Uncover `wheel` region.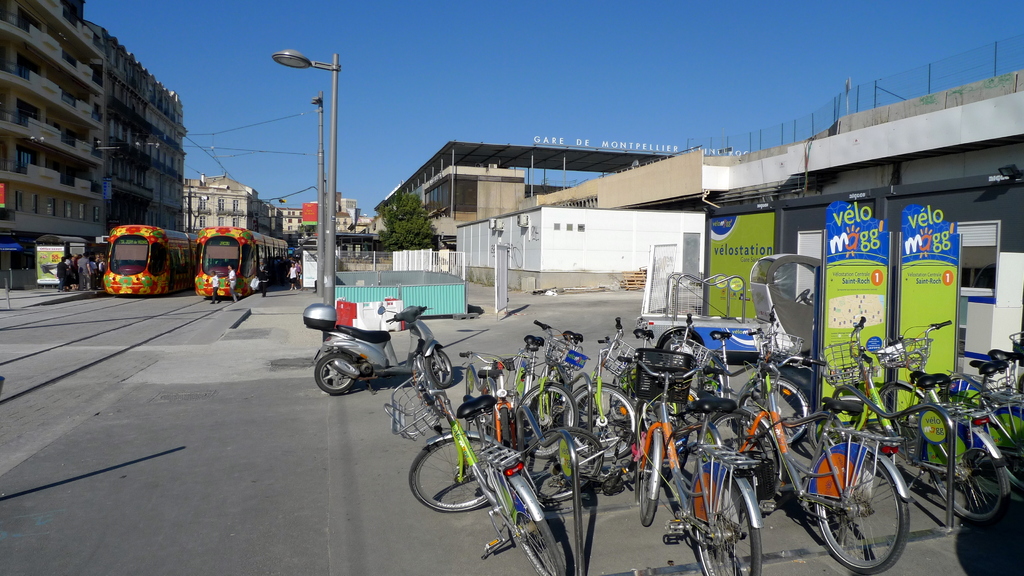
Uncovered: <bbox>876, 385, 927, 456</bbox>.
